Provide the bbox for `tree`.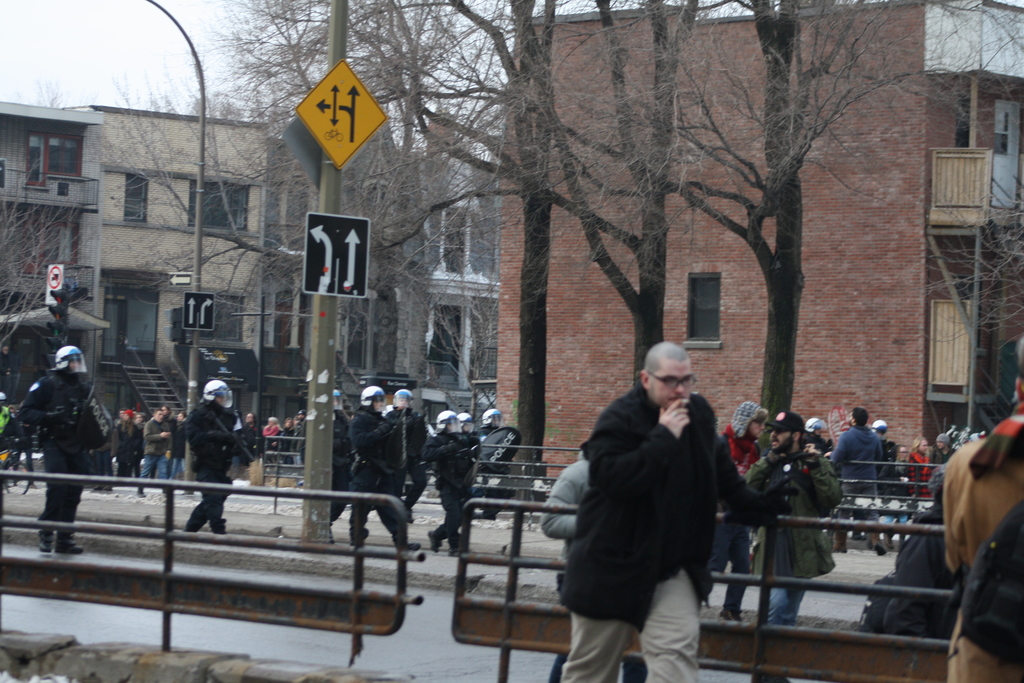
<region>0, 156, 91, 355</region>.
